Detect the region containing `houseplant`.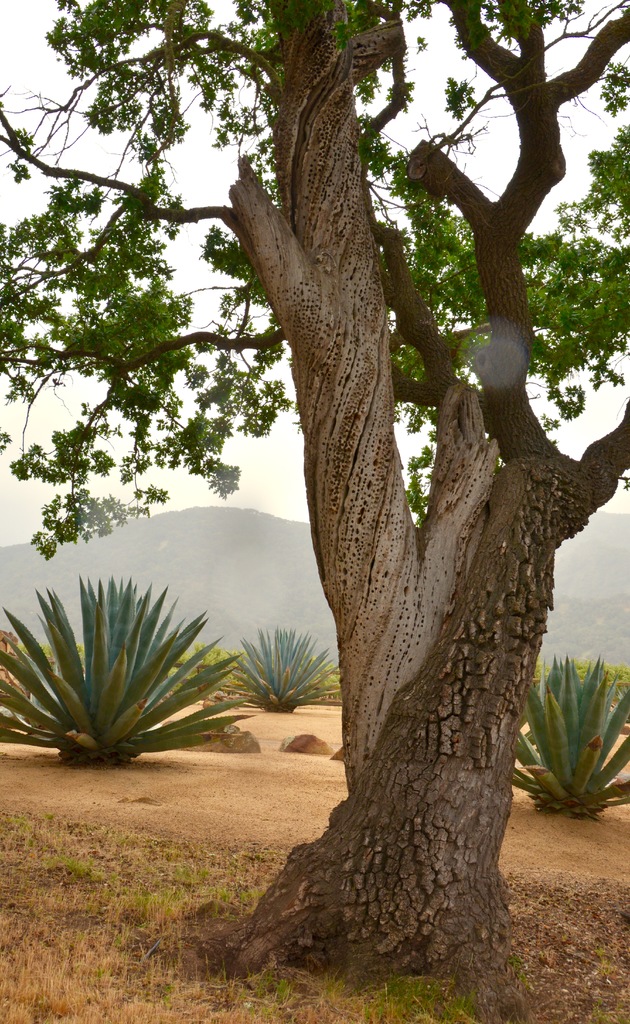
box=[21, 577, 252, 791].
